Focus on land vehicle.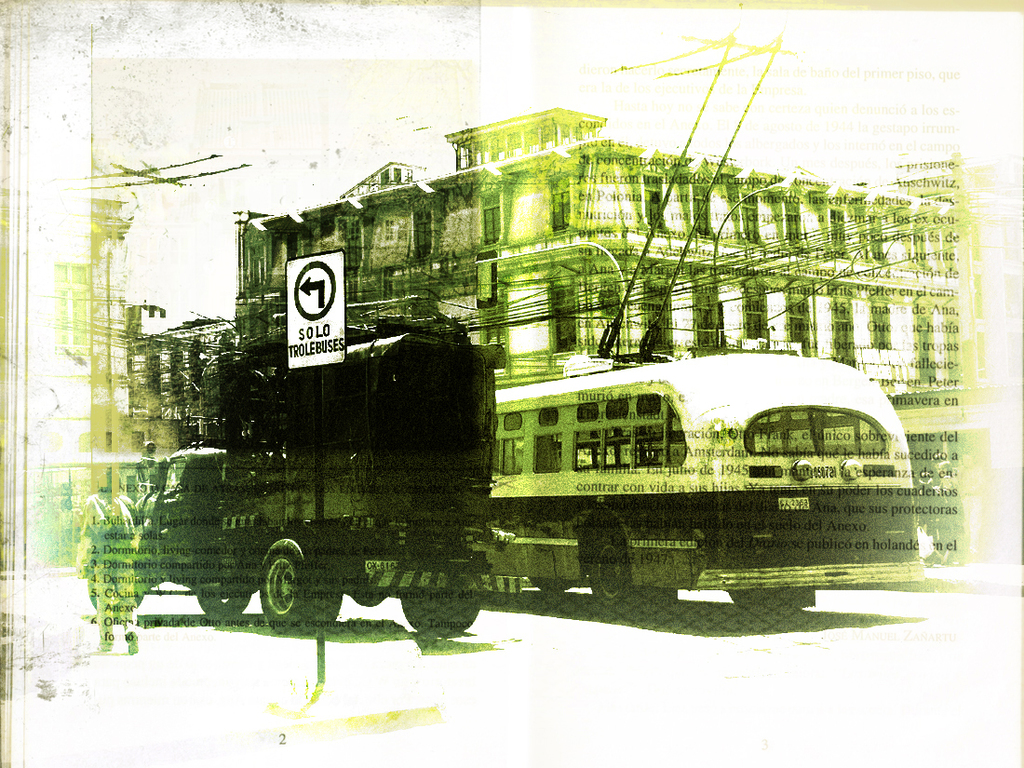
Focused at <region>78, 317, 505, 635</region>.
